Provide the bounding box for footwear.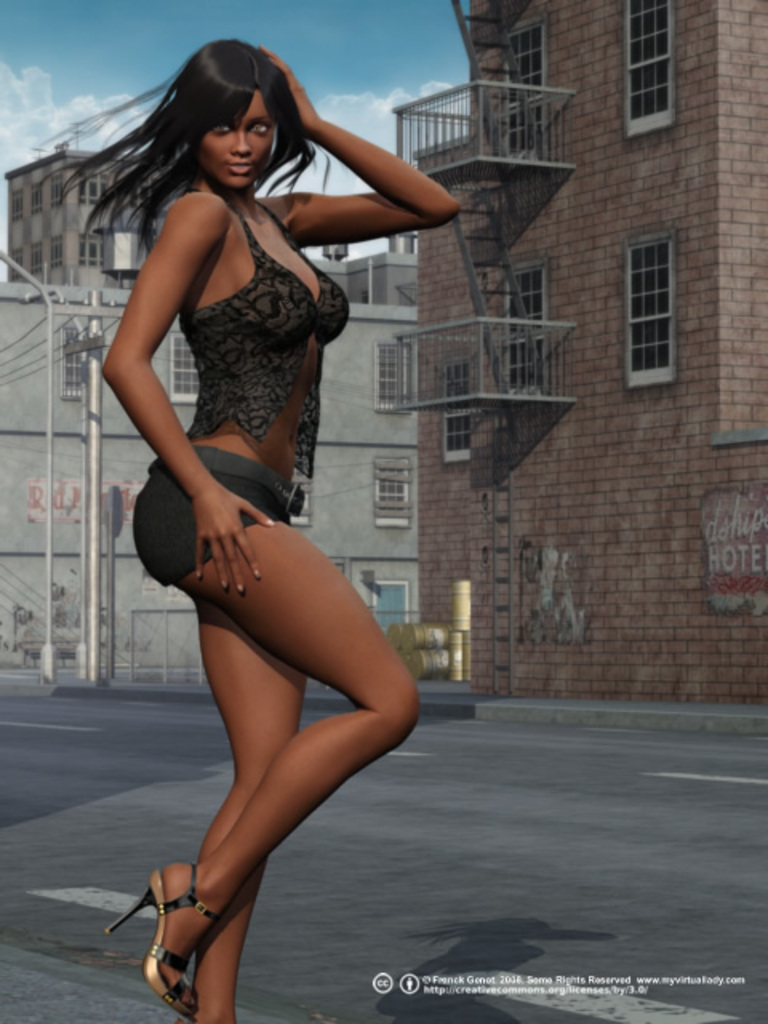
l=122, t=842, r=262, b=1010.
